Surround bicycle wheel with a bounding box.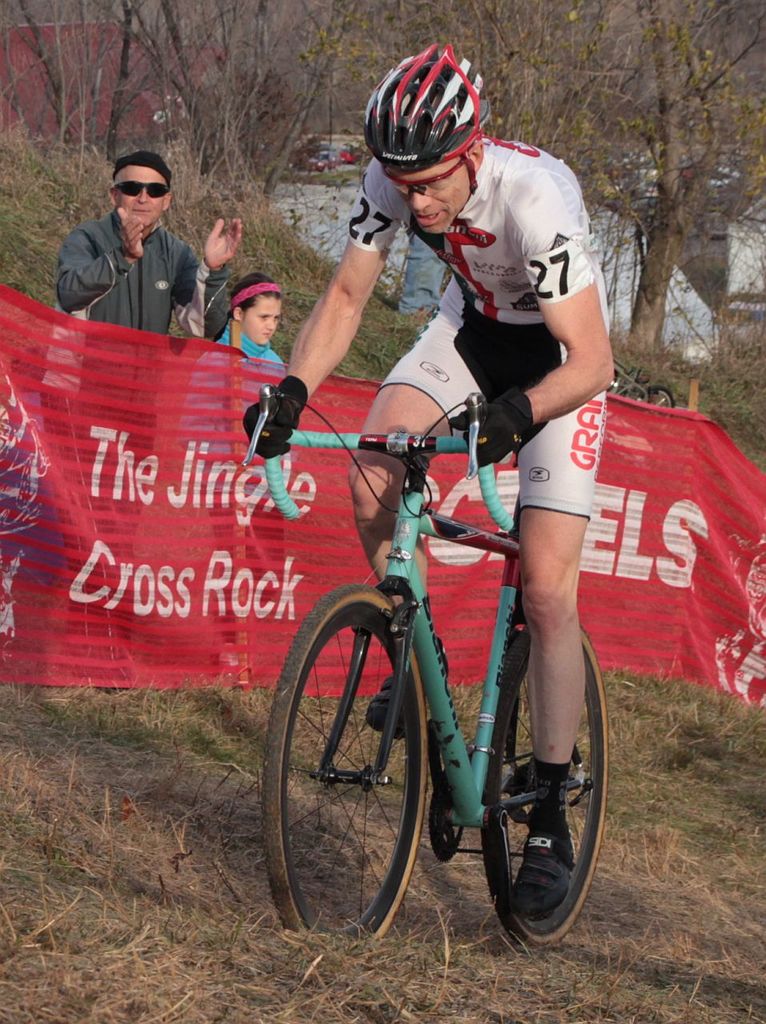
(x1=483, y1=630, x2=609, y2=948).
